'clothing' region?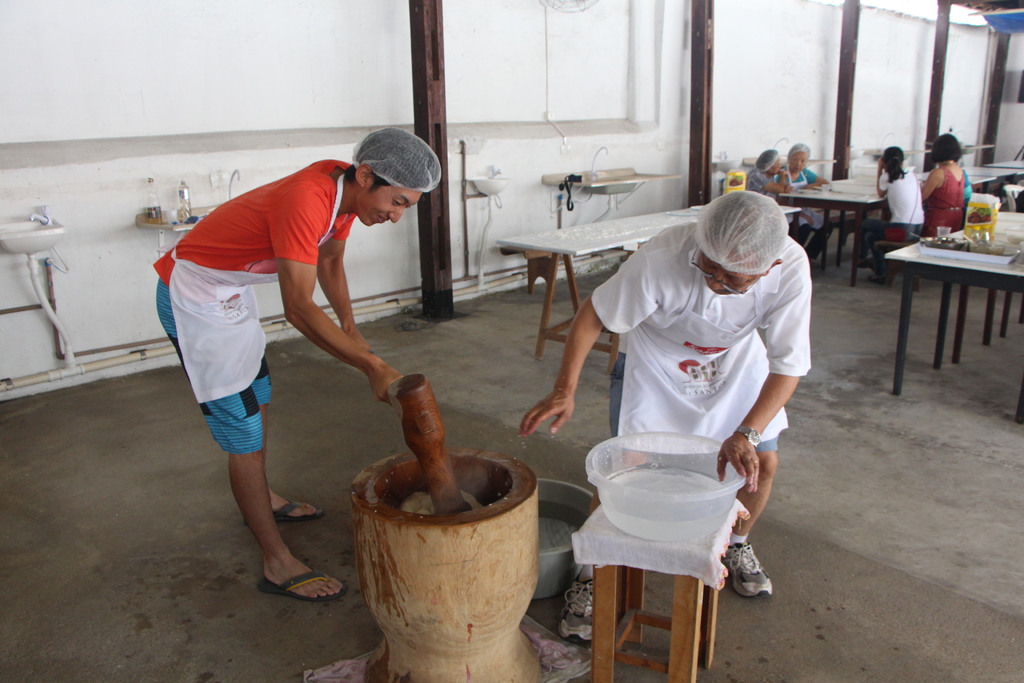
crop(881, 159, 925, 243)
